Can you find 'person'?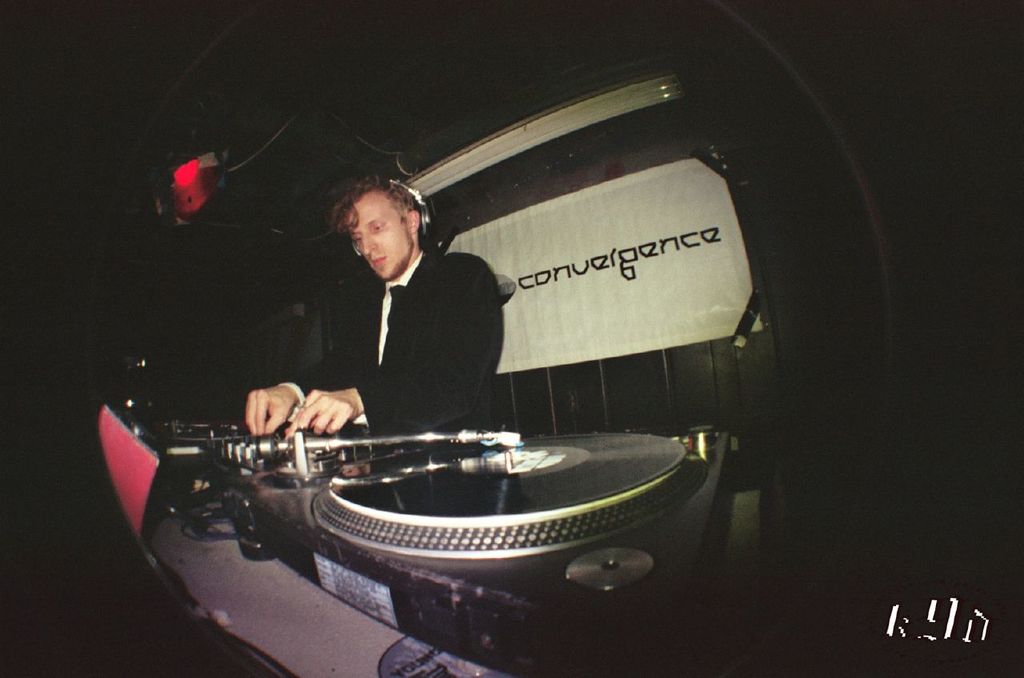
Yes, bounding box: 274,160,517,463.
